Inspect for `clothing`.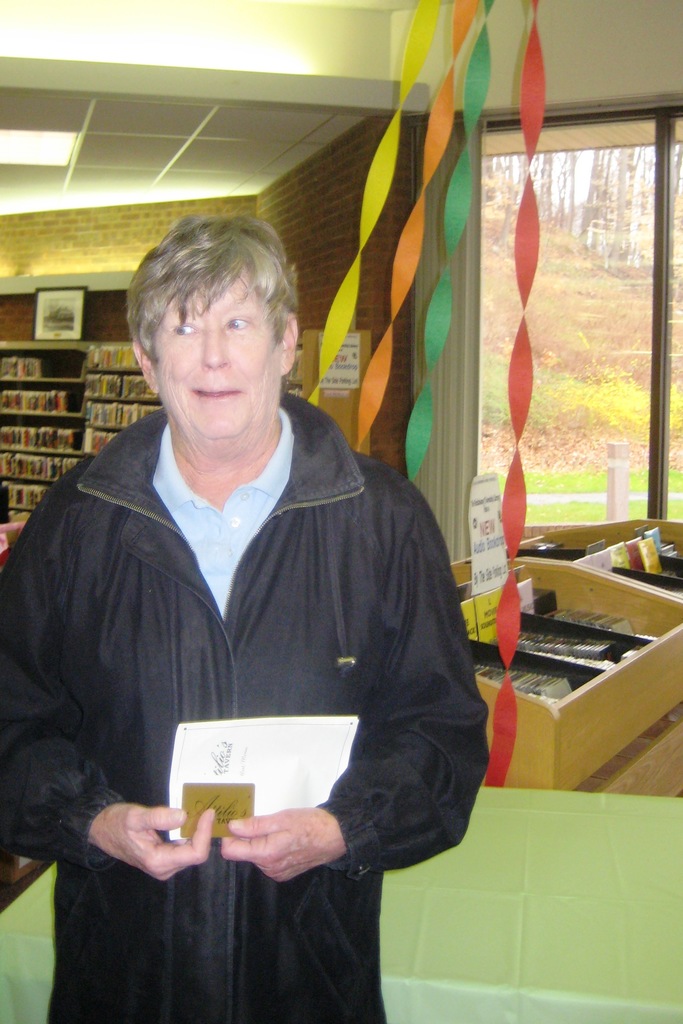
Inspection: <region>25, 369, 483, 943</region>.
